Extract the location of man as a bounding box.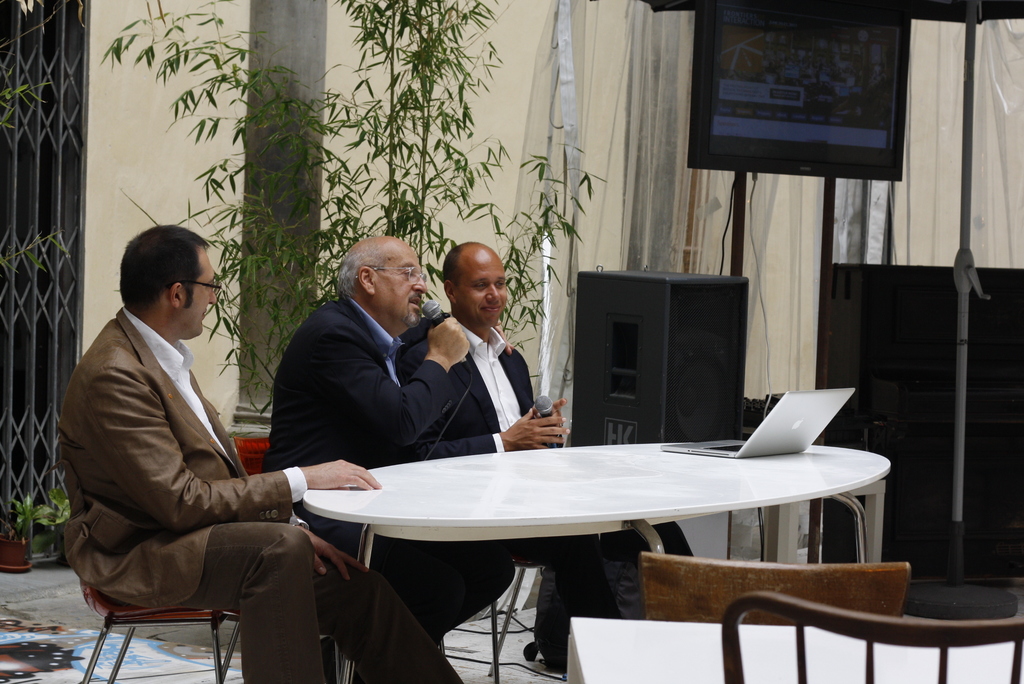
rect(401, 241, 656, 683).
